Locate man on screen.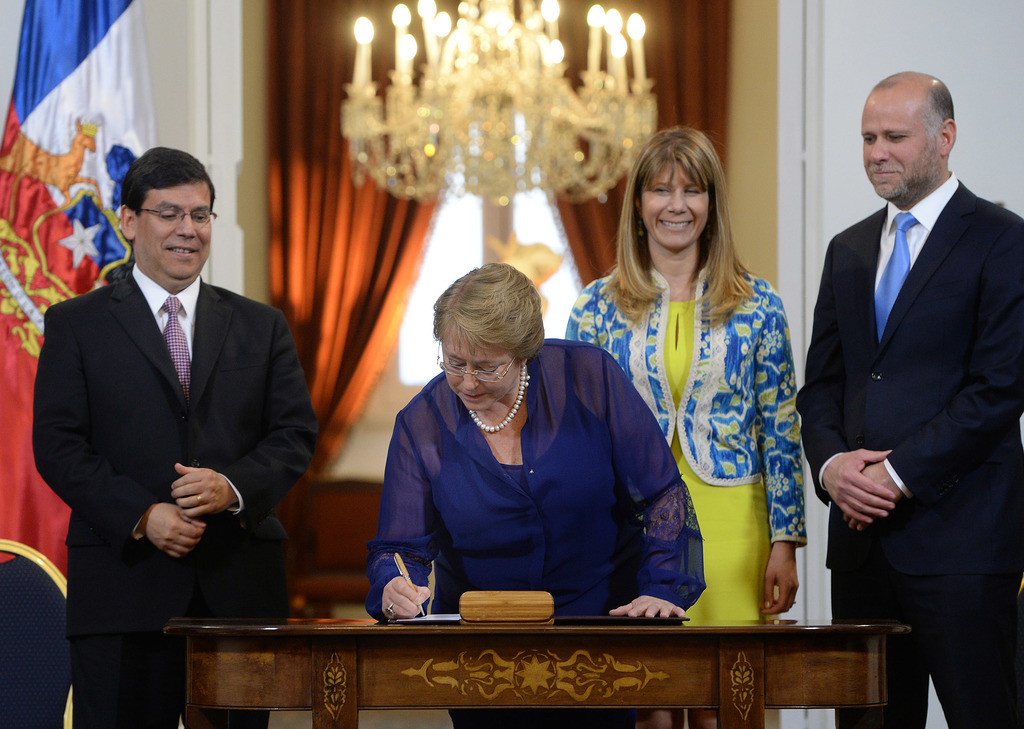
On screen at x1=794 y1=69 x2=1023 y2=728.
